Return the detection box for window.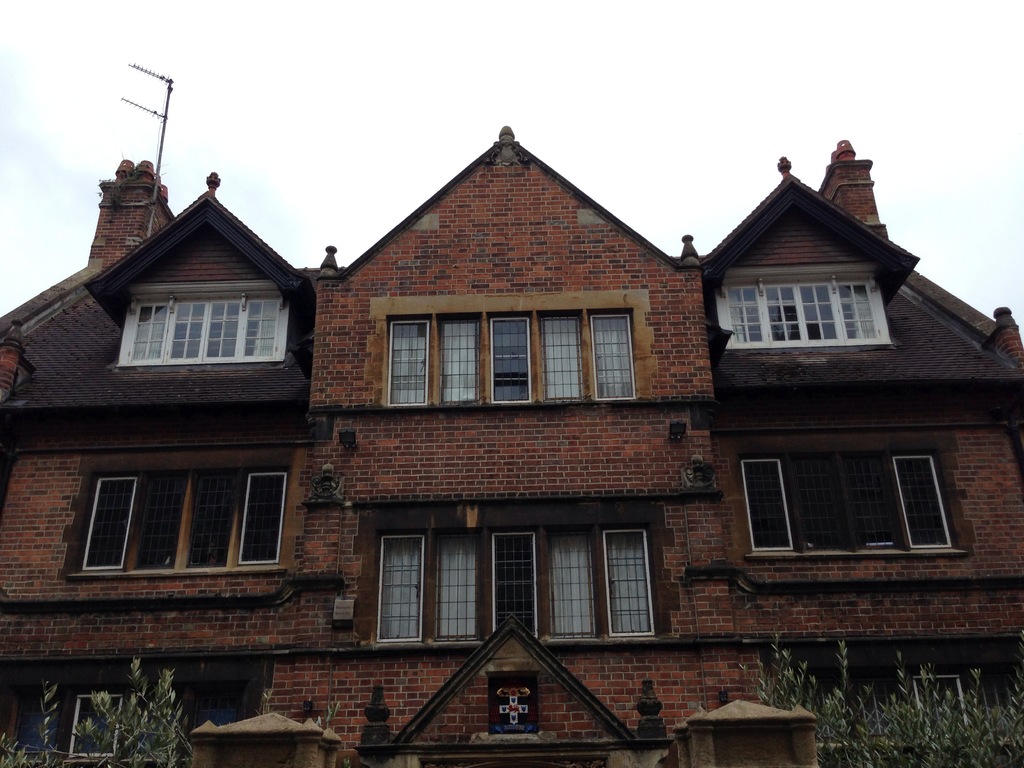
bbox=(74, 461, 297, 580).
